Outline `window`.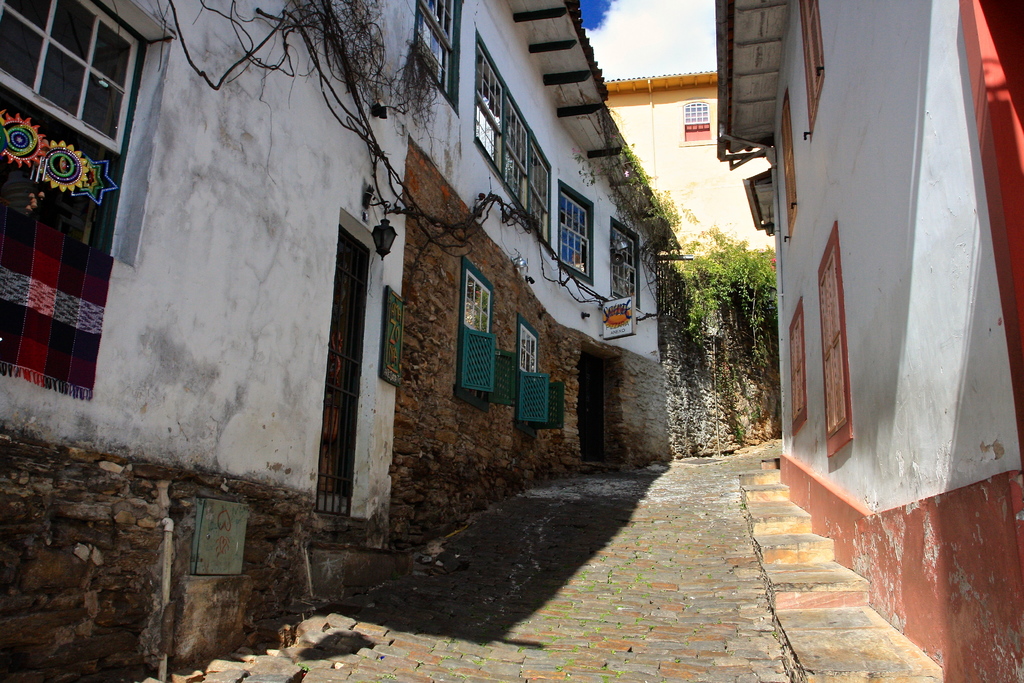
Outline: (414,0,467,120).
